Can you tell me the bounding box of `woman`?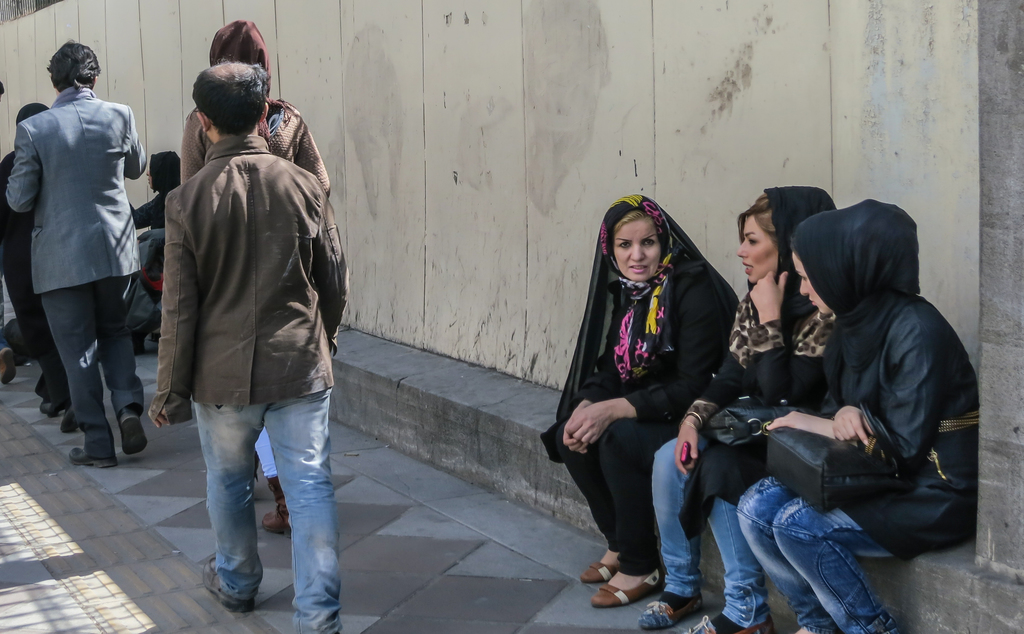
locate(541, 193, 744, 600).
